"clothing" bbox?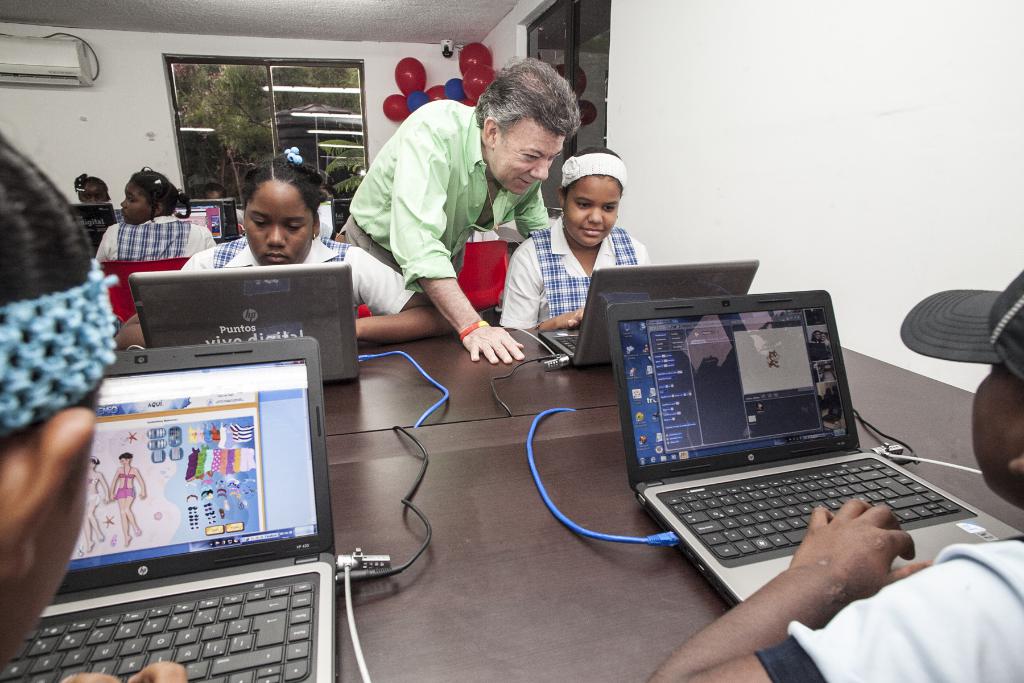
pyautogui.locateOnScreen(115, 466, 134, 502)
